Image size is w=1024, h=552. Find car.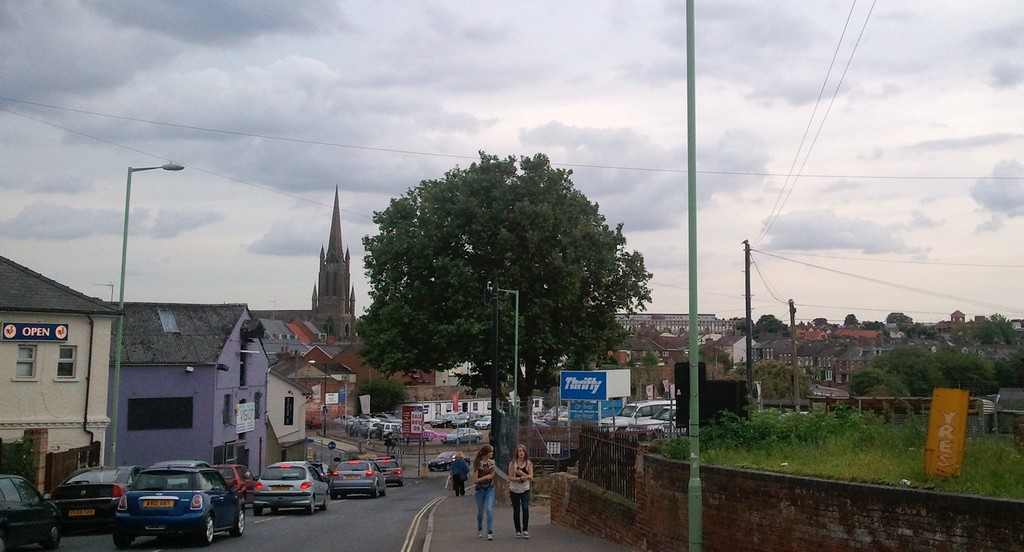
bbox=[115, 454, 246, 548].
